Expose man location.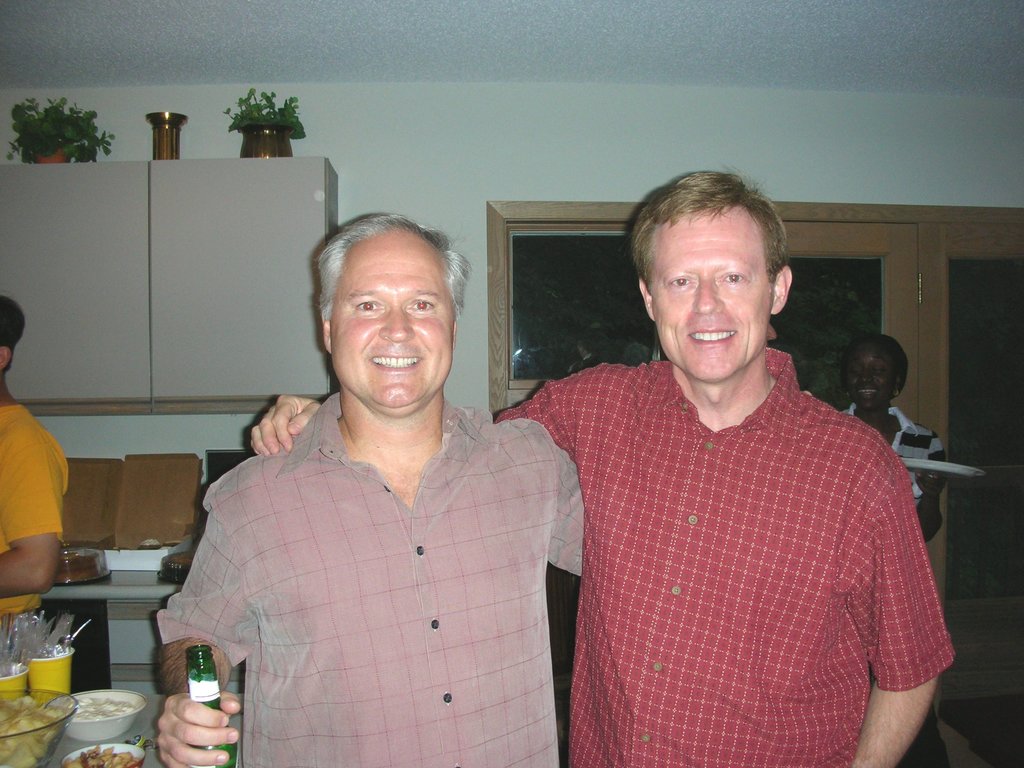
Exposed at 246, 165, 955, 765.
